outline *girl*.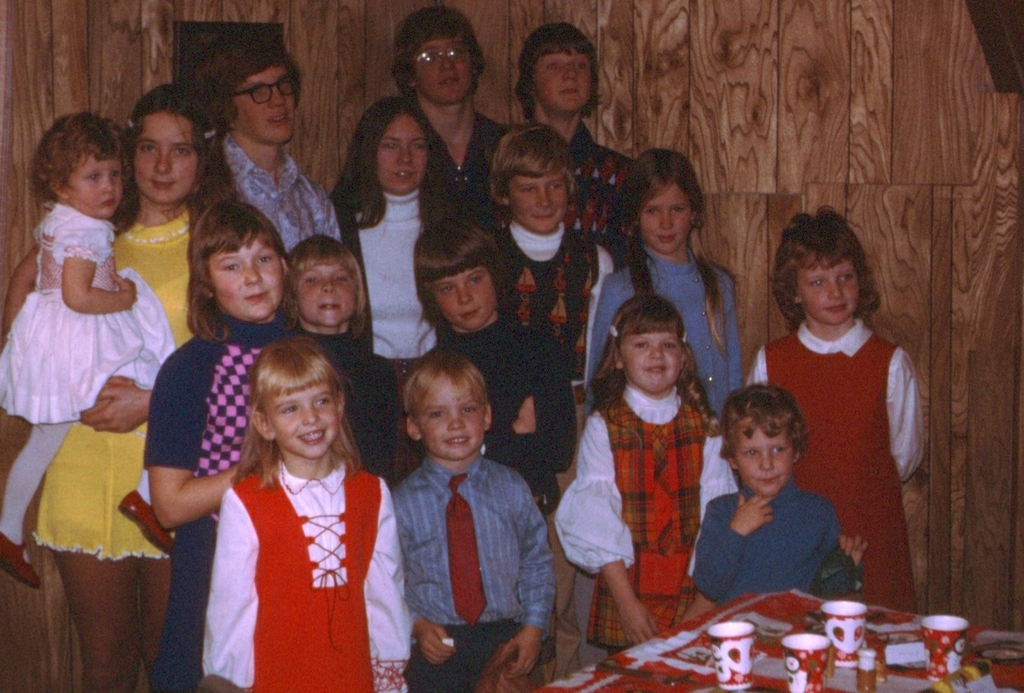
Outline: select_region(415, 222, 580, 518).
